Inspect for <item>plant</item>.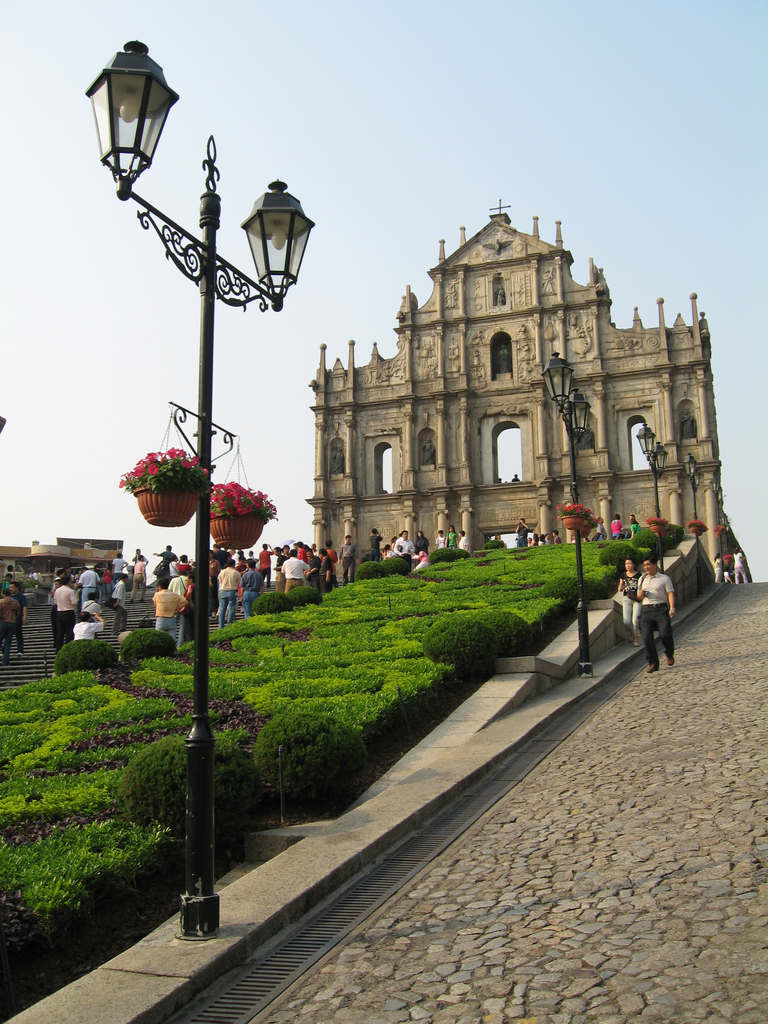
Inspection: detection(717, 519, 726, 536).
